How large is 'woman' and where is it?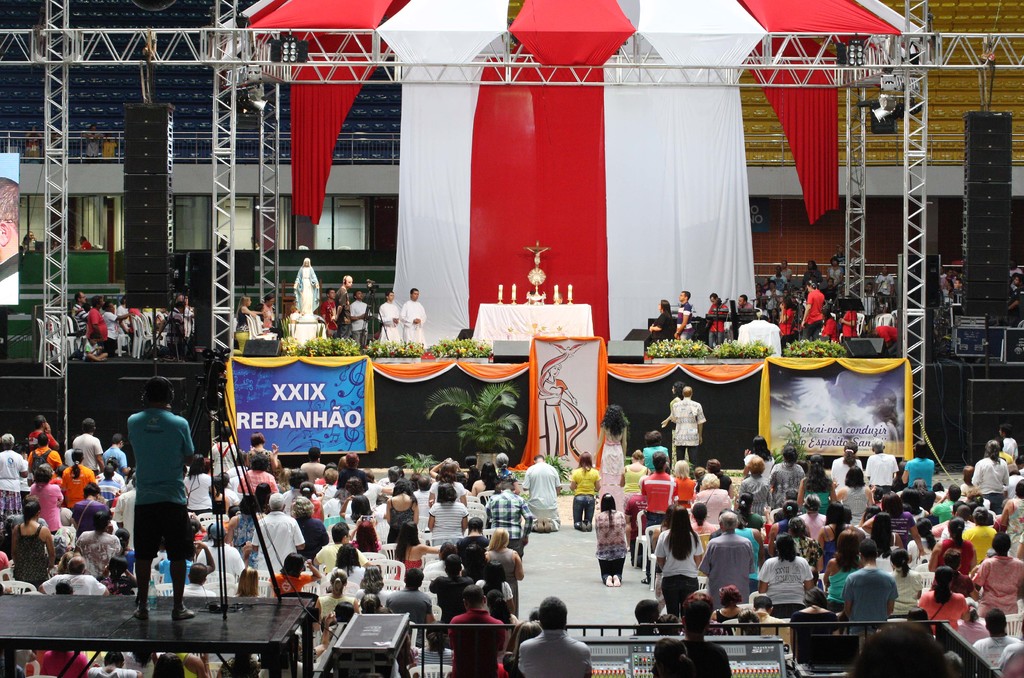
Bounding box: region(337, 495, 379, 527).
